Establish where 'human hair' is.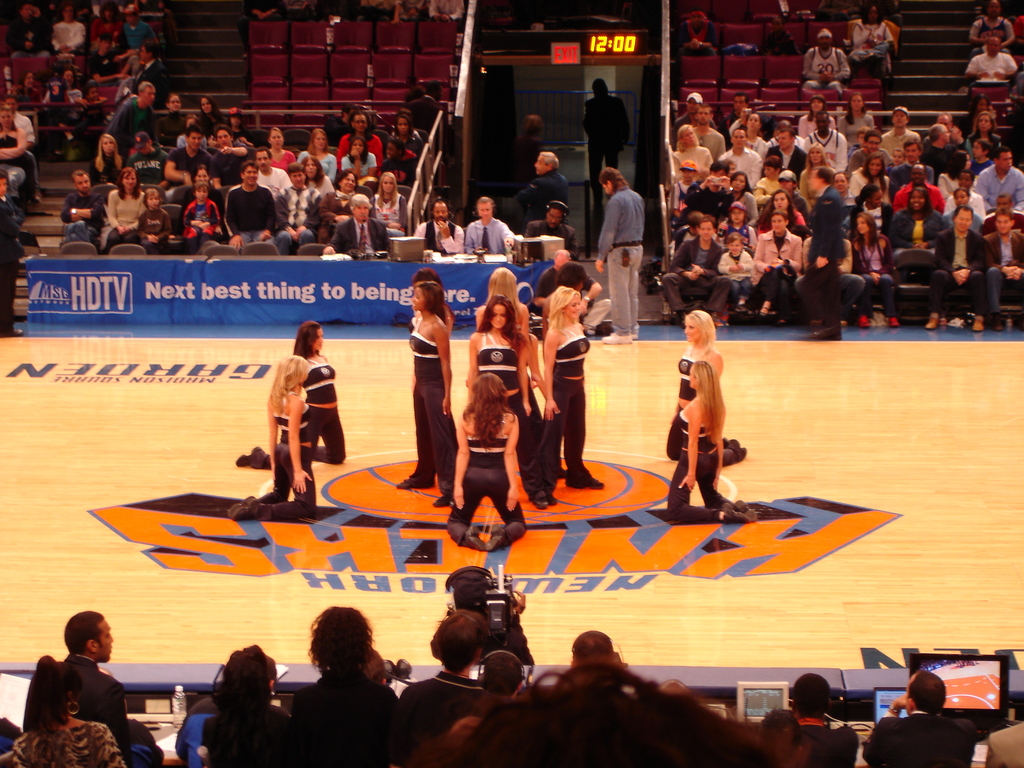
Established at 82 83 98 100.
